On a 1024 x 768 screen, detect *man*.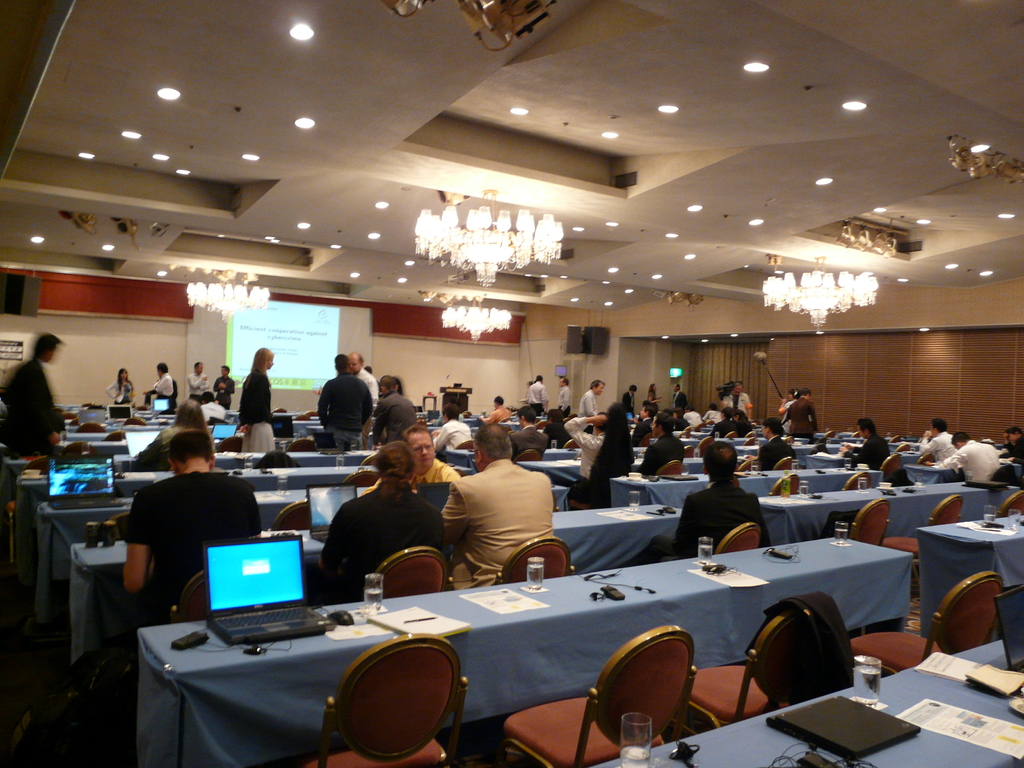
(192, 362, 214, 408).
